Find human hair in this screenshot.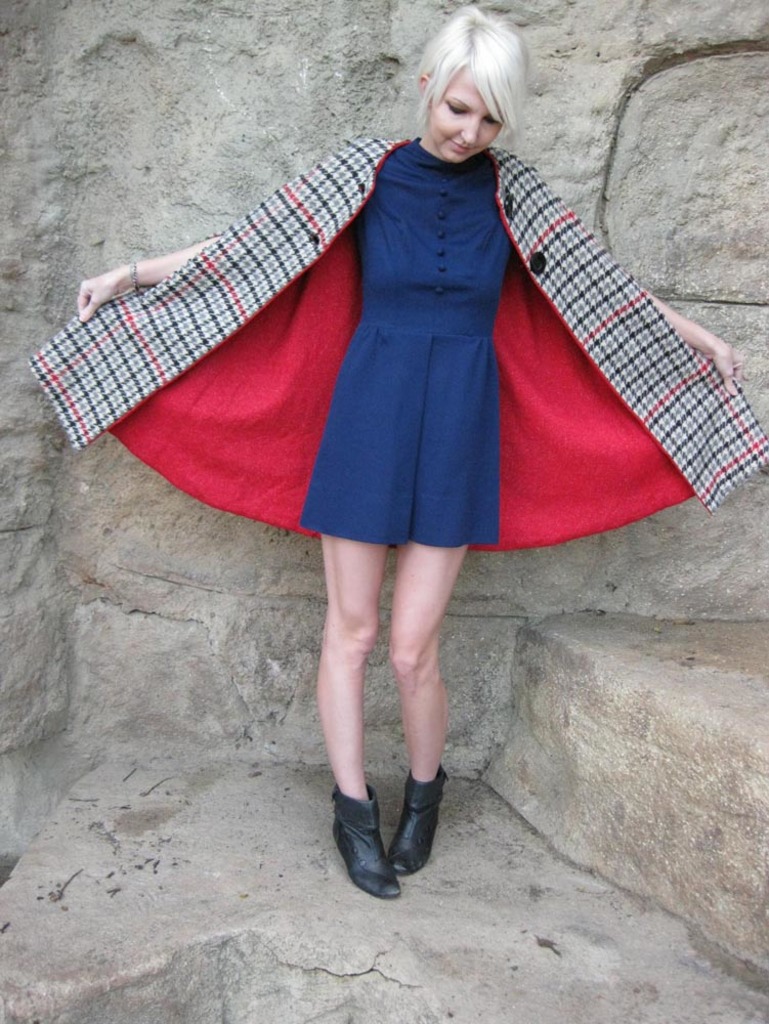
The bounding box for human hair is bbox(420, 7, 537, 152).
